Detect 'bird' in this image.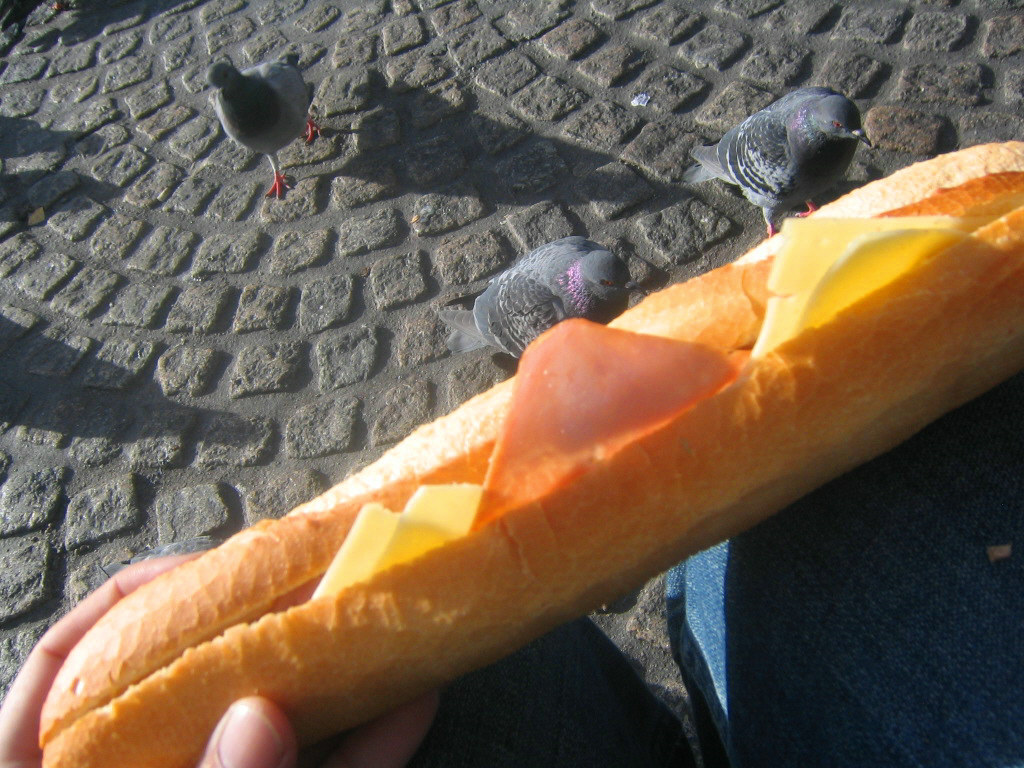
Detection: x1=208, y1=61, x2=336, y2=187.
